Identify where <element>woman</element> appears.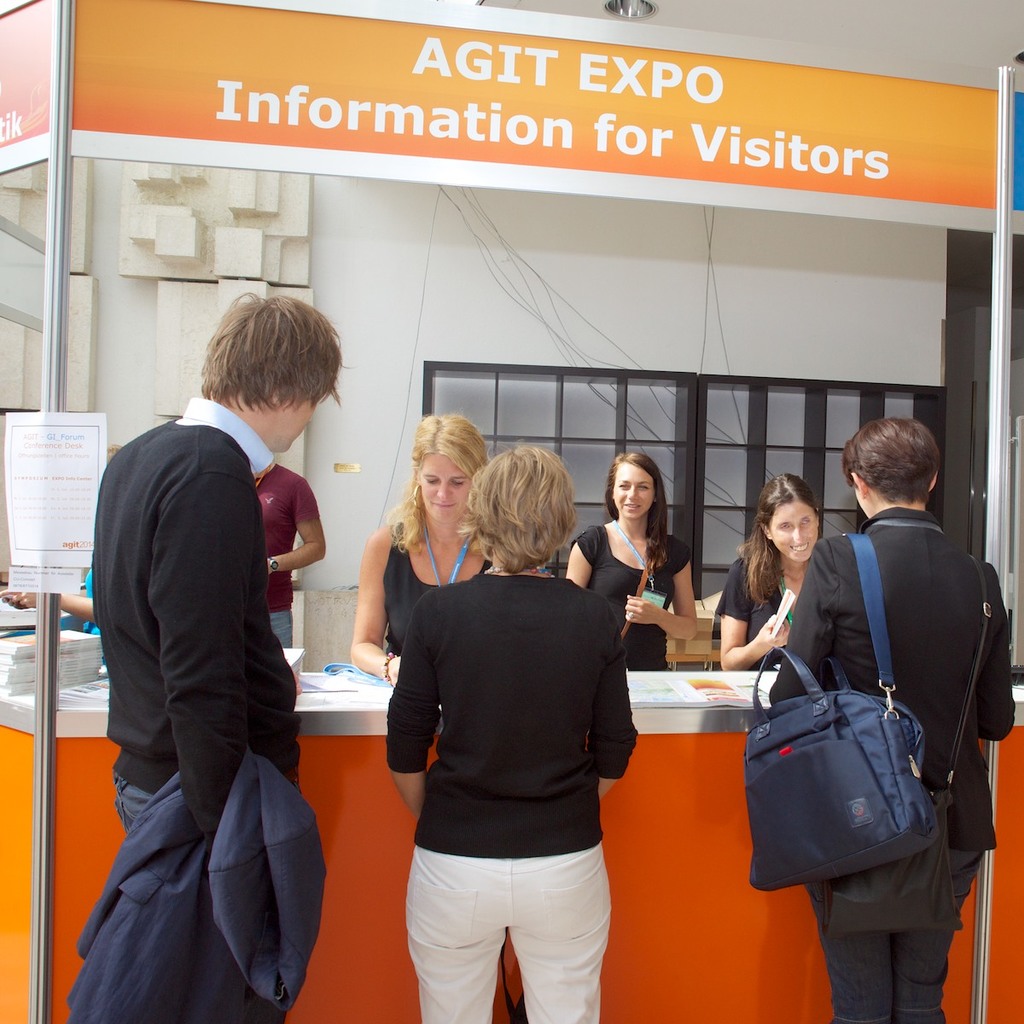
Appears at box=[347, 415, 500, 681].
